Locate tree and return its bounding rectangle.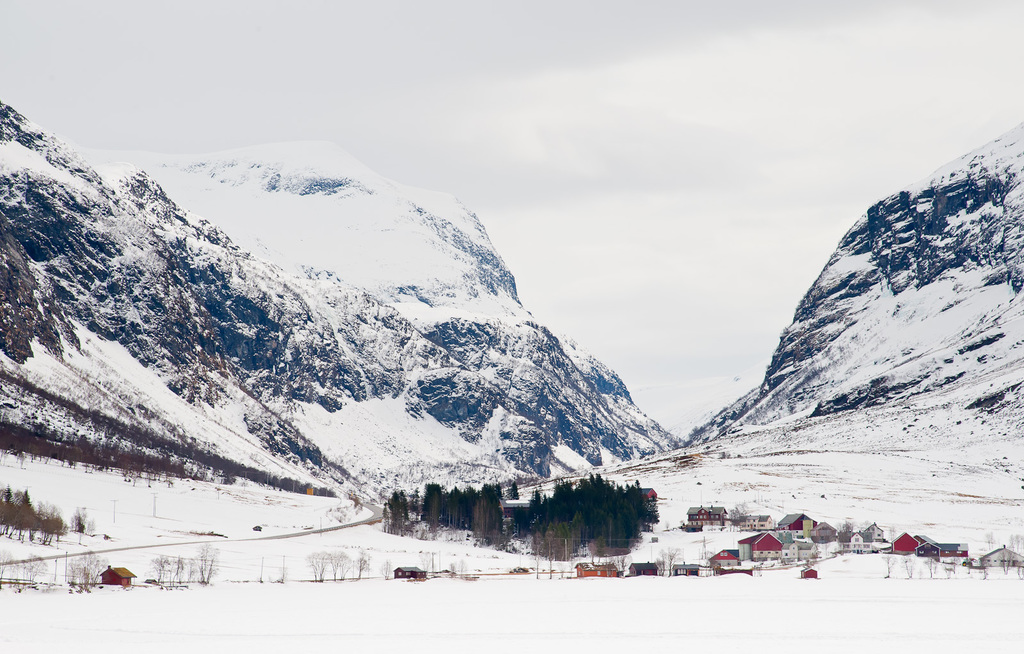
[left=939, top=555, right=955, bottom=581].
